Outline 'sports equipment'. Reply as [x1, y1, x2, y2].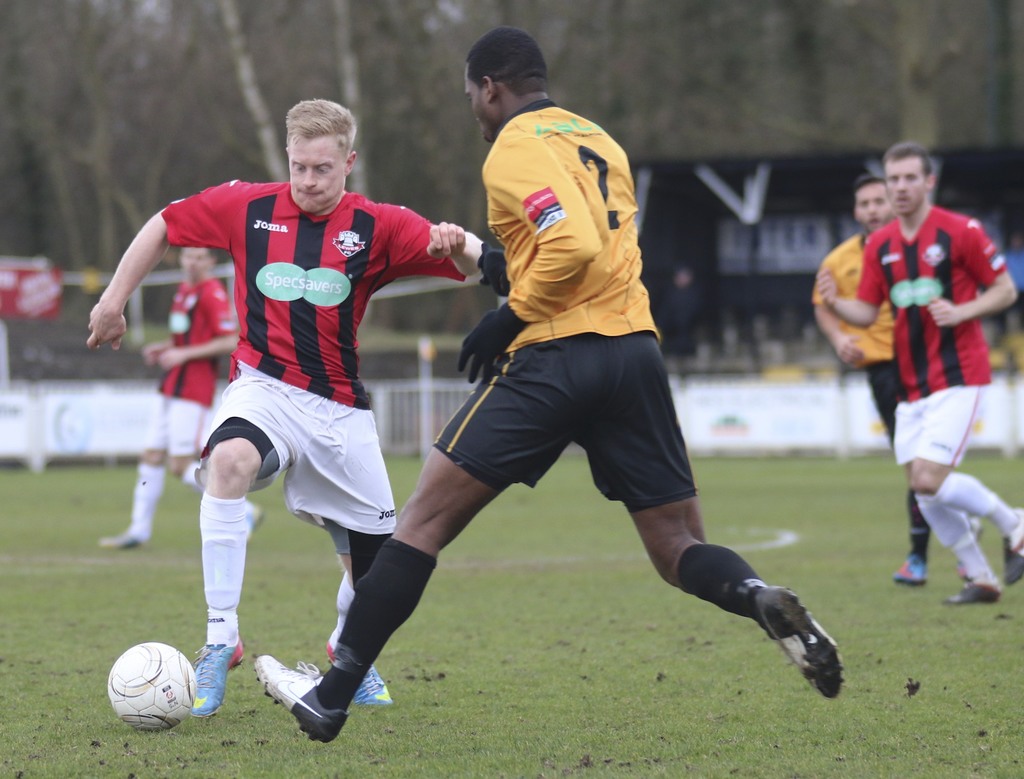
[751, 586, 844, 698].
